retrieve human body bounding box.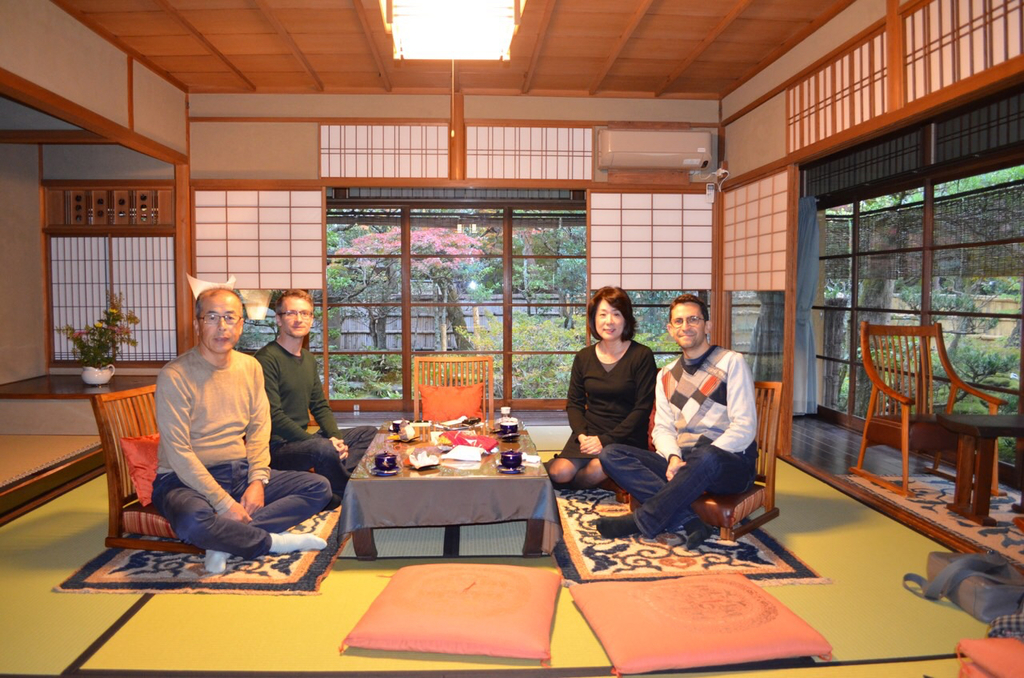
Bounding box: box(150, 339, 339, 569).
